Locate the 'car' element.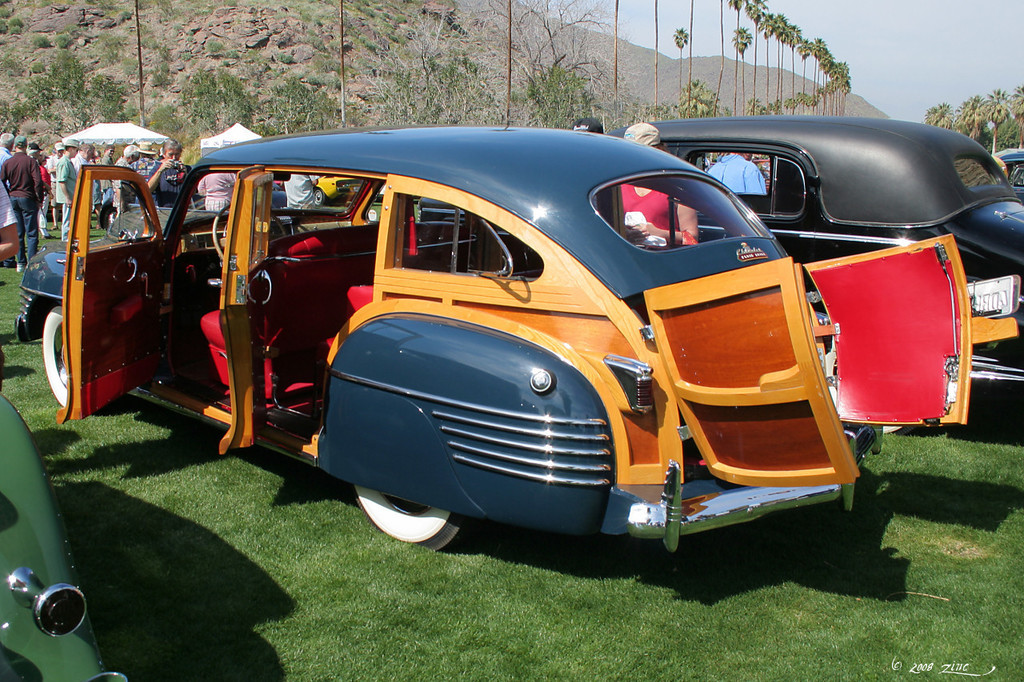
Element bbox: {"left": 969, "top": 149, "right": 1023, "bottom": 196}.
